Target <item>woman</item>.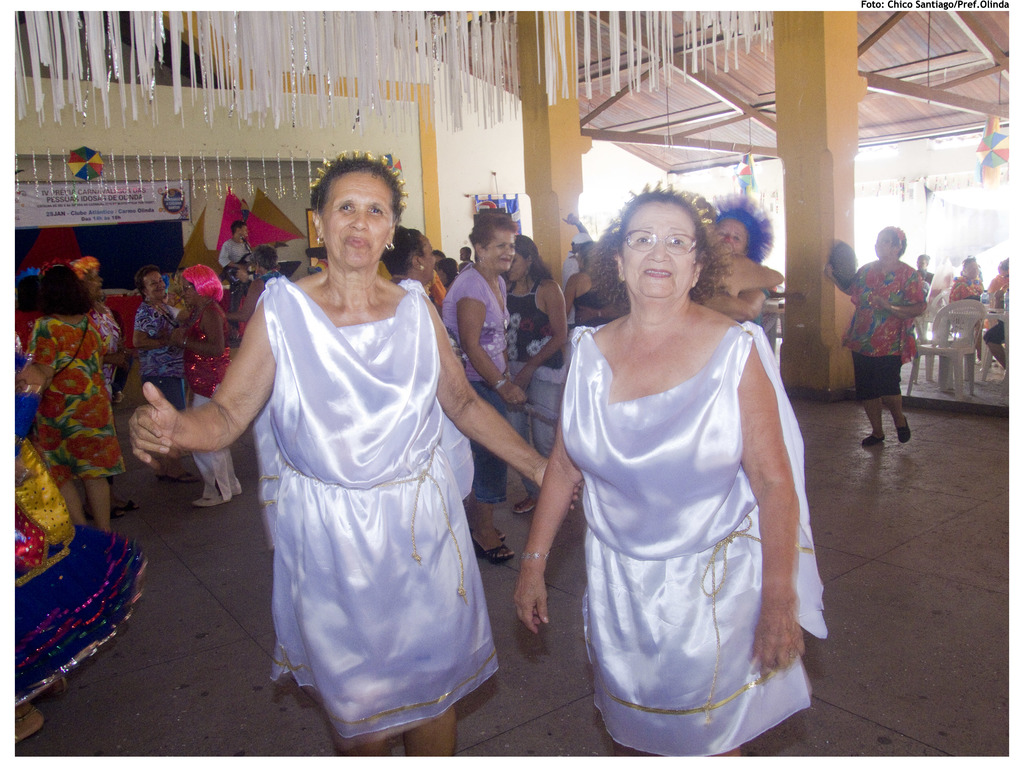
Target region: [left=536, top=172, right=818, bottom=767].
